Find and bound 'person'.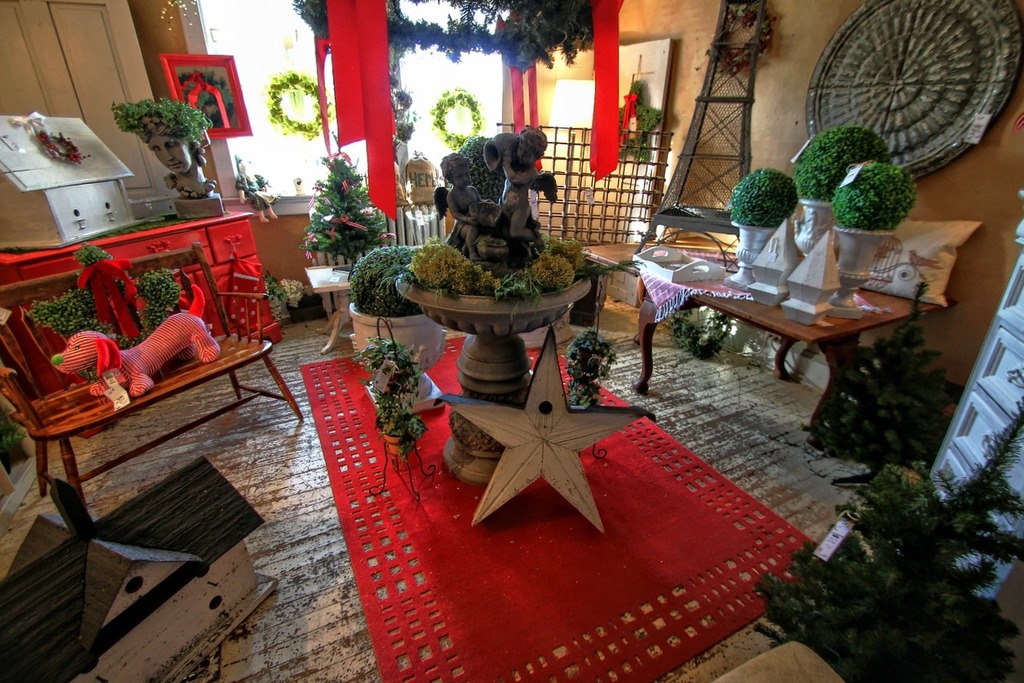
Bound: <bbox>485, 125, 557, 260</bbox>.
